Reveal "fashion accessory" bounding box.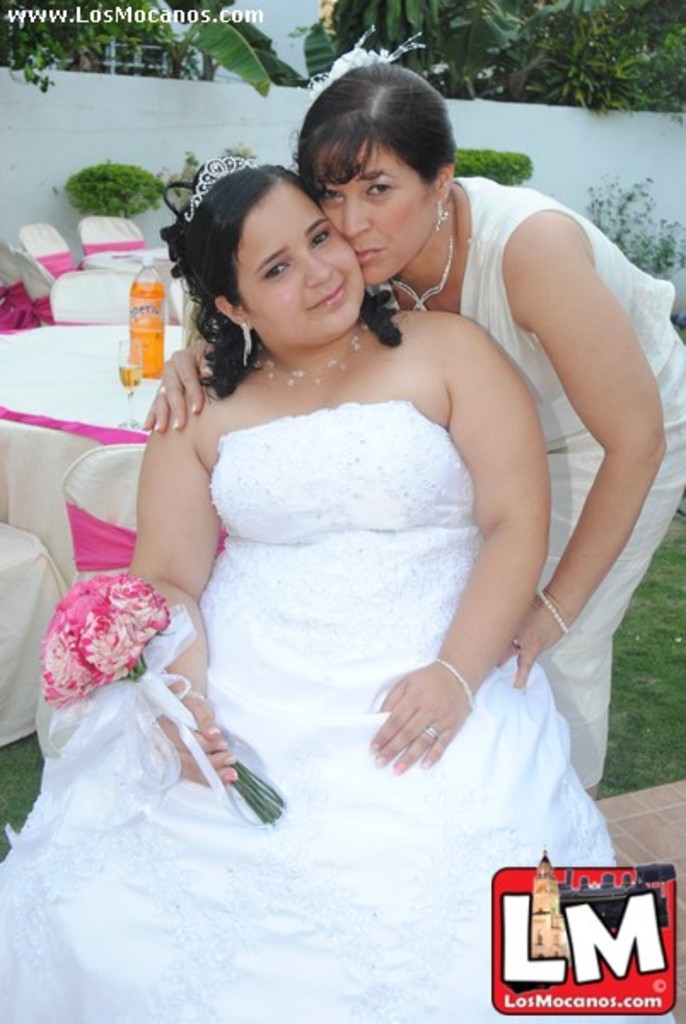
Revealed: x1=437, y1=652, x2=478, y2=713.
